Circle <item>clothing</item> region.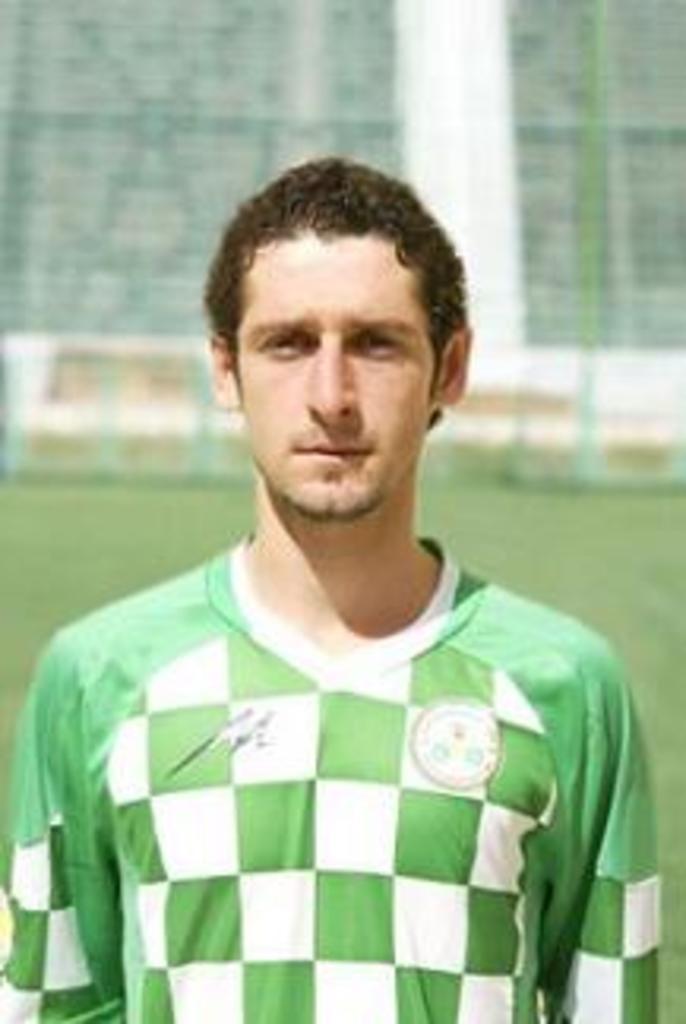
Region: [47, 556, 613, 986].
